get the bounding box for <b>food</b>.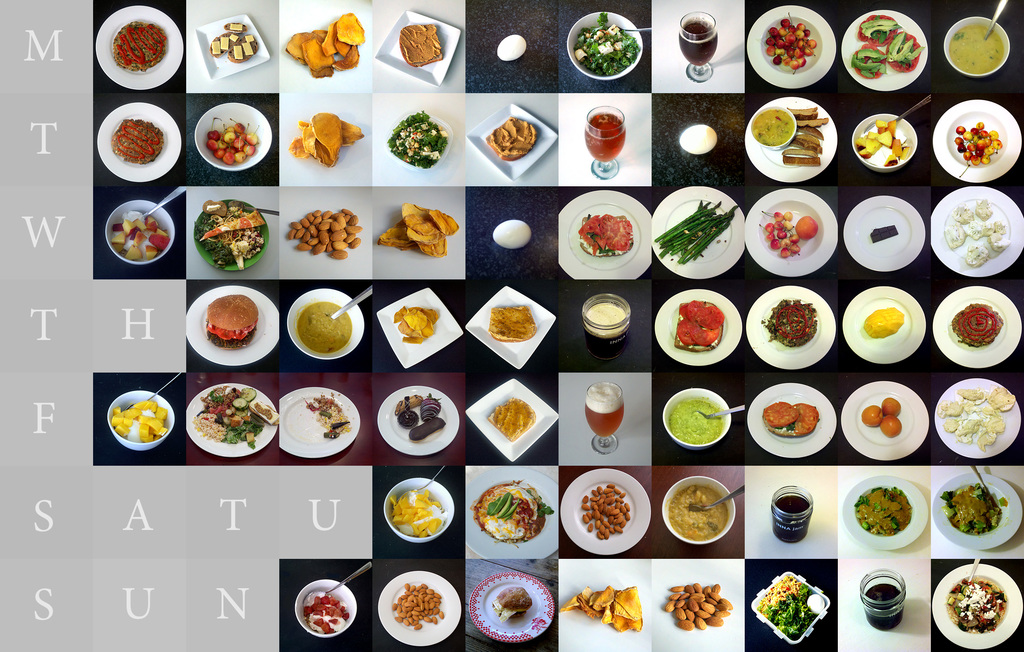
x1=559, y1=585, x2=643, y2=633.
